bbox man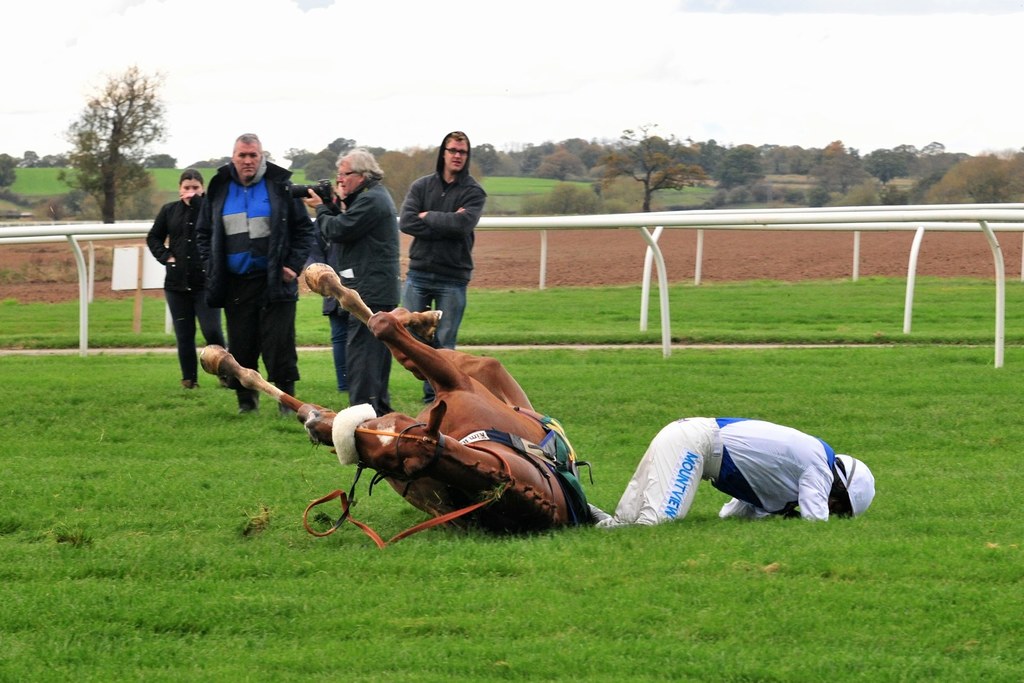
Rect(623, 394, 868, 537)
